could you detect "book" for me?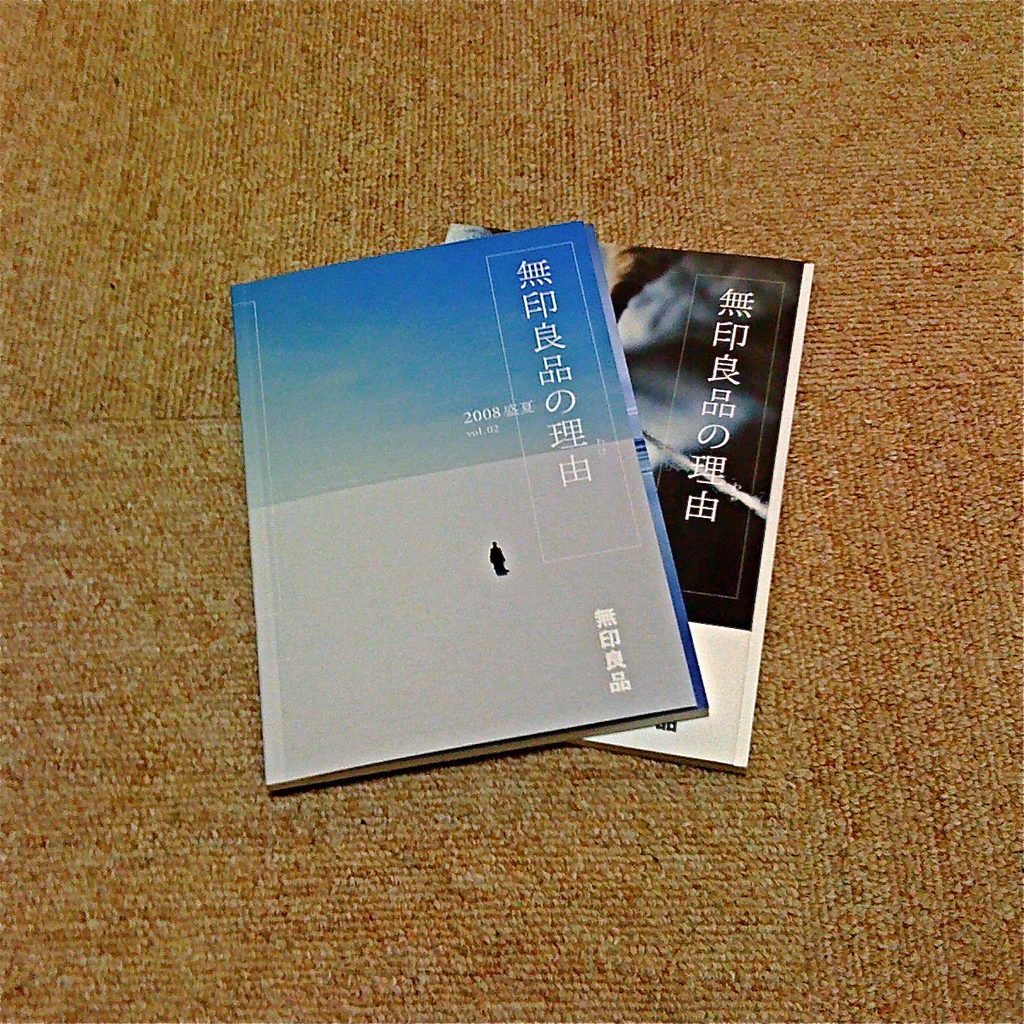
Detection result: bbox=[436, 219, 815, 770].
